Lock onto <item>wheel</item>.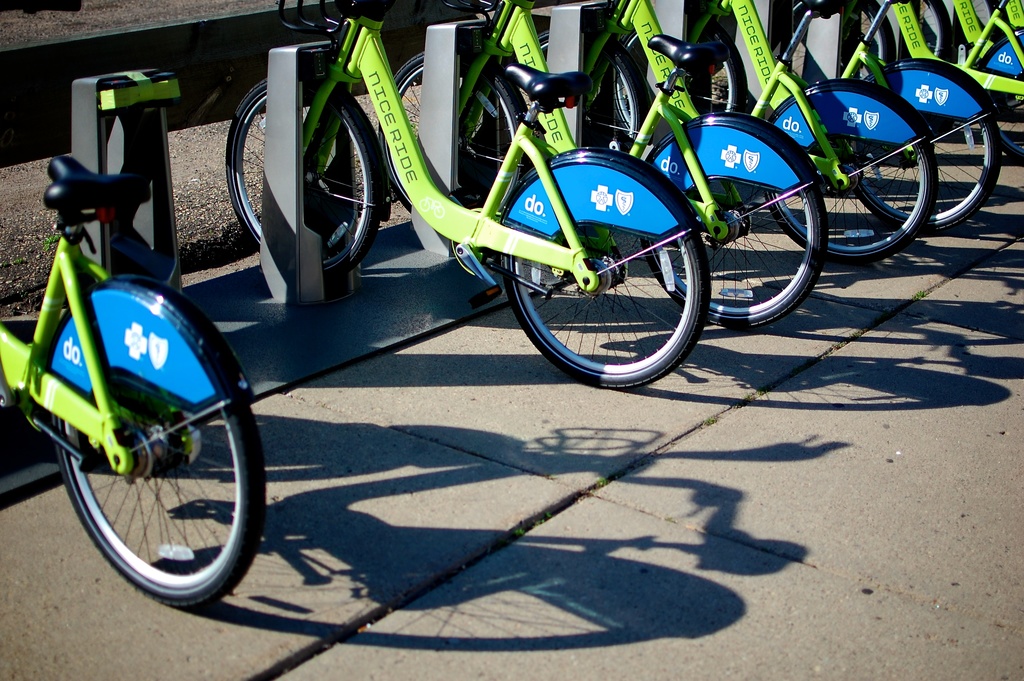
Locked: bbox(984, 88, 1023, 165).
